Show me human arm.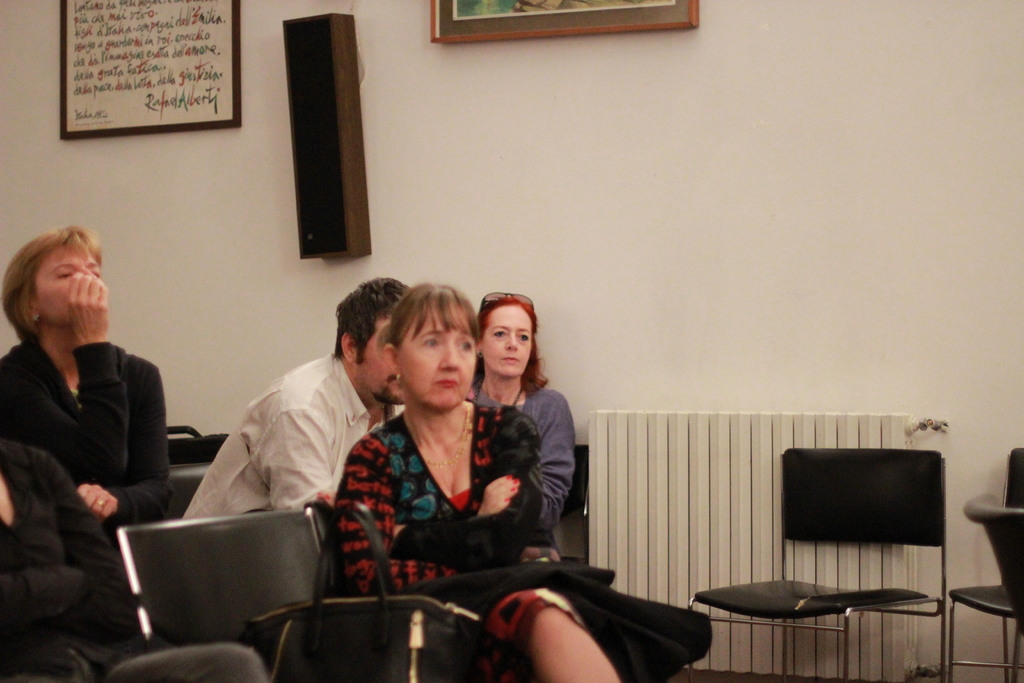
human arm is here: (x1=522, y1=389, x2=584, y2=539).
